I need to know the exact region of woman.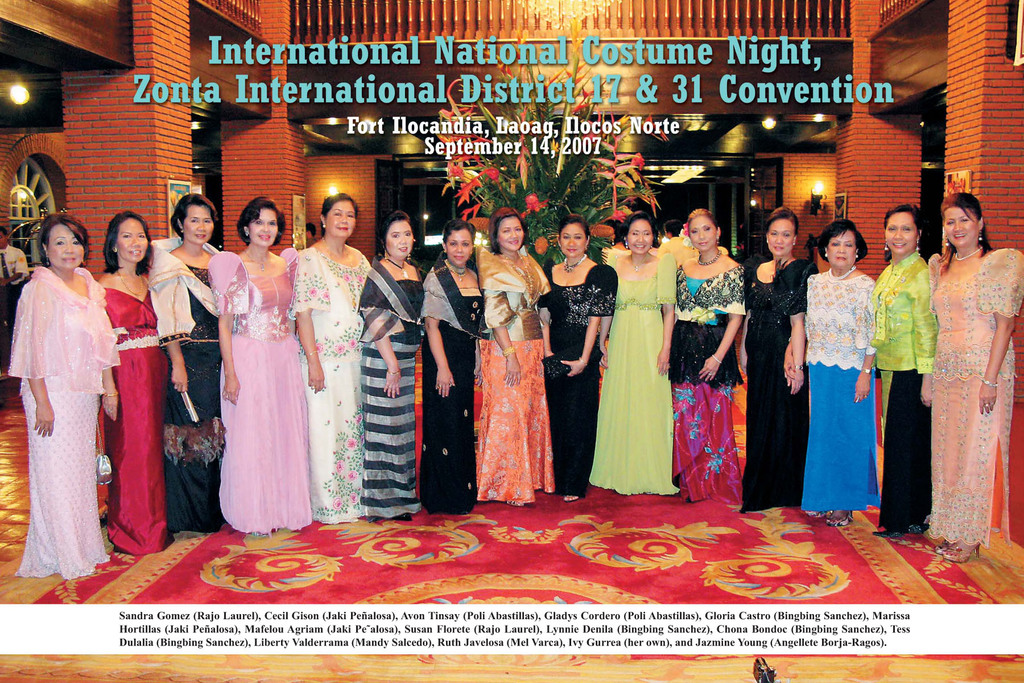
Region: l=710, t=214, r=828, b=529.
